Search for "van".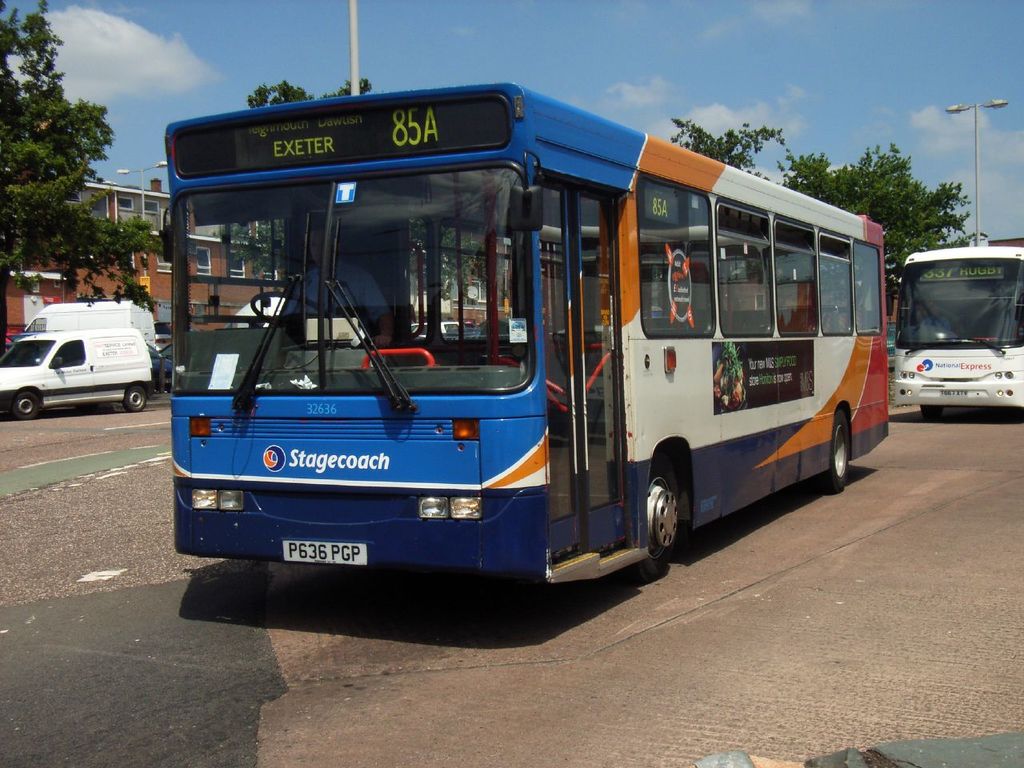
Found at region(0, 326, 158, 414).
